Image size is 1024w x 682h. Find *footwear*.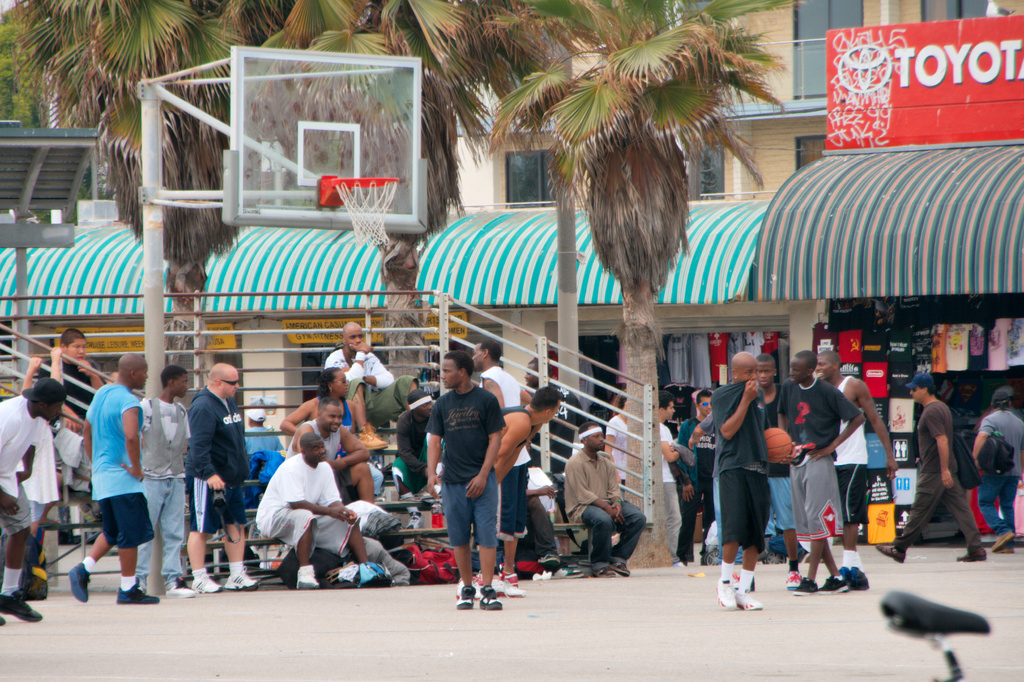
Rect(795, 577, 816, 597).
